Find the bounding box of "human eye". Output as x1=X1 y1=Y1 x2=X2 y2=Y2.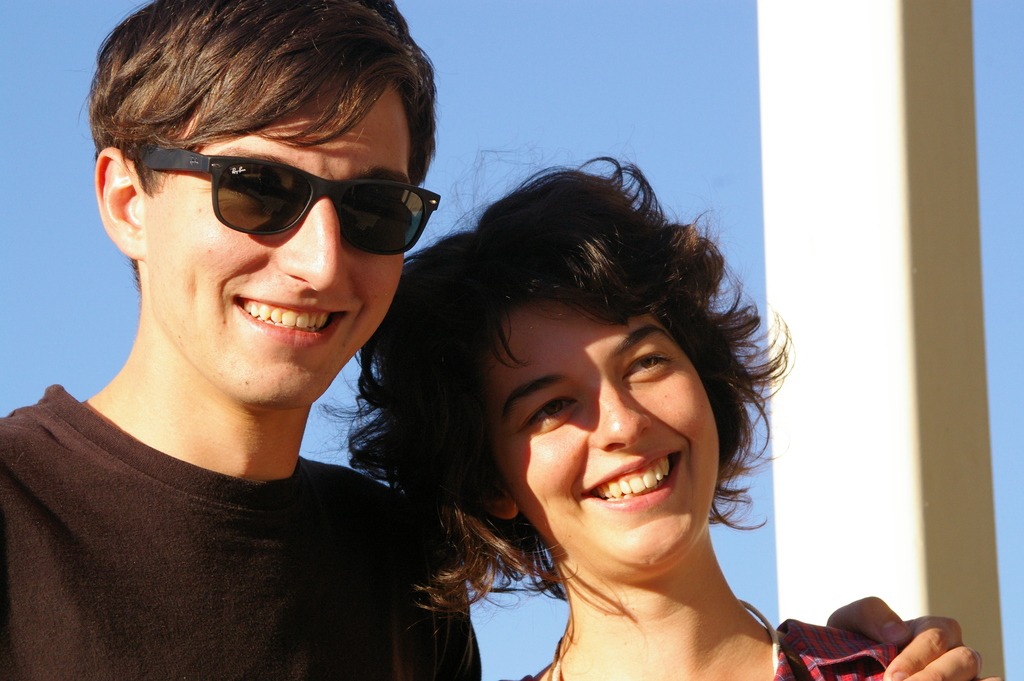
x1=516 y1=392 x2=579 y2=436.
